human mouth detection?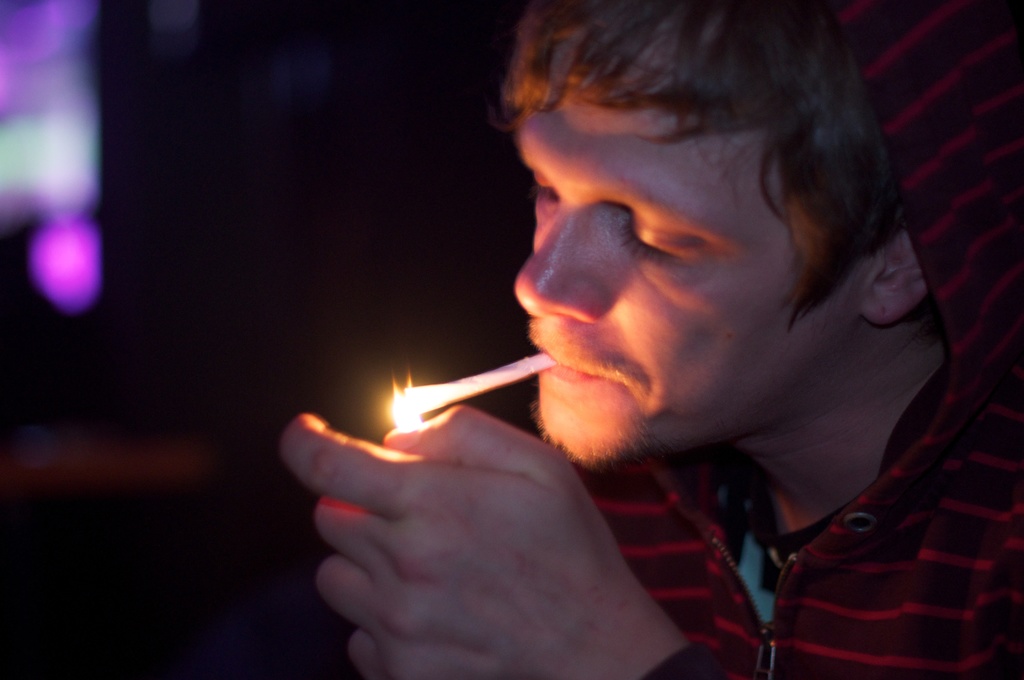
locate(529, 334, 632, 389)
